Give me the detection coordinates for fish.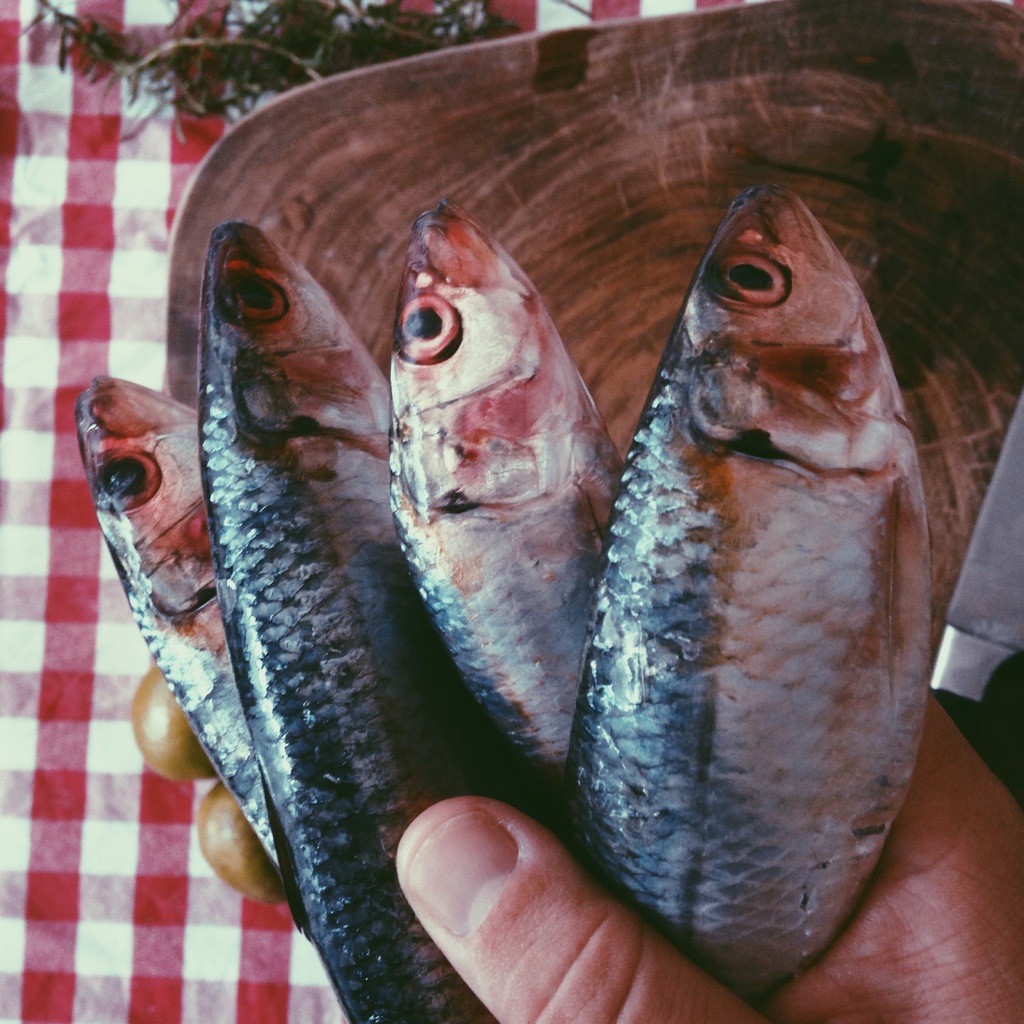
bbox=[67, 375, 285, 868].
